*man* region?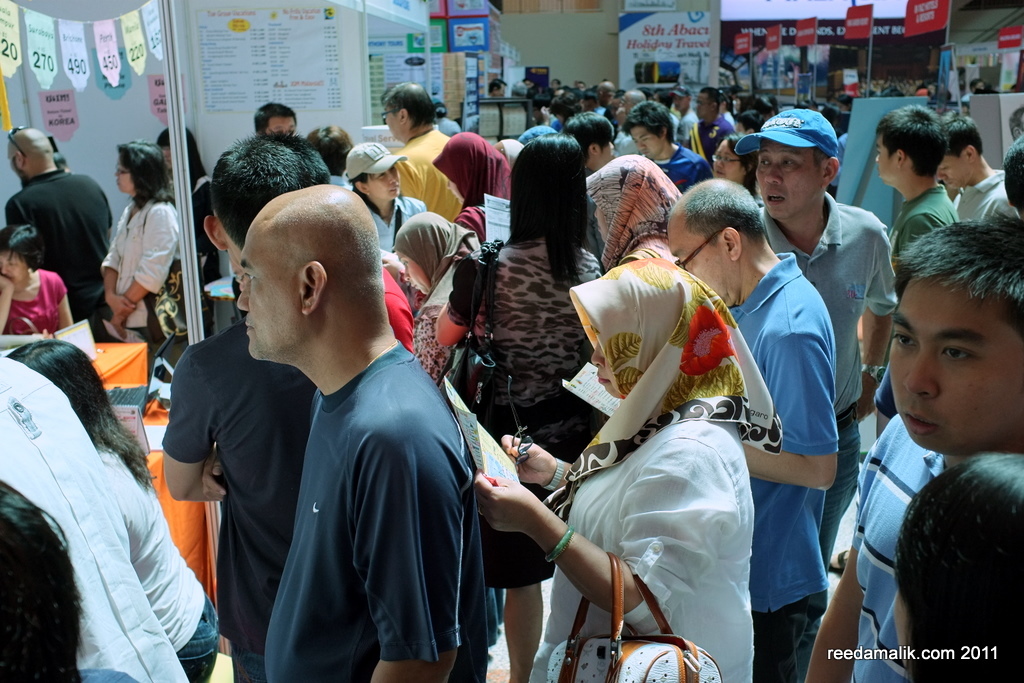
Rect(160, 123, 331, 682)
